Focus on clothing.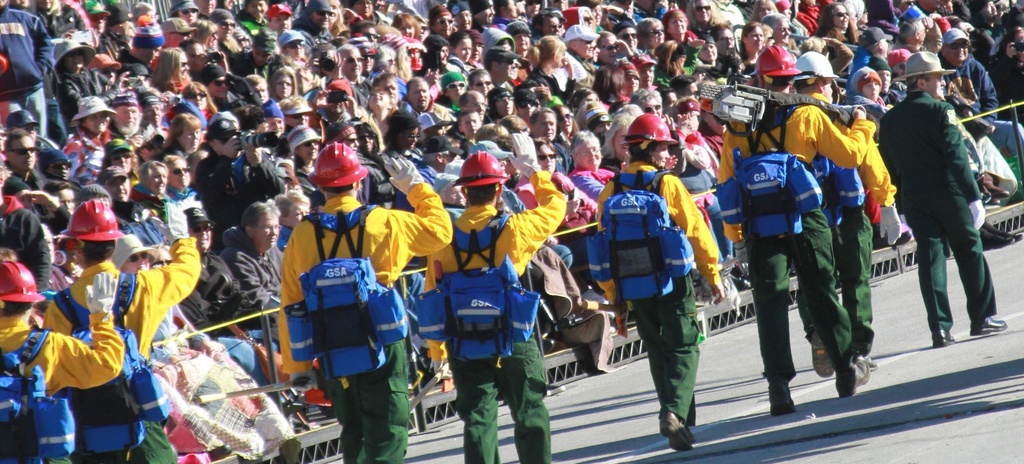
Focused at bbox=(40, 235, 202, 463).
